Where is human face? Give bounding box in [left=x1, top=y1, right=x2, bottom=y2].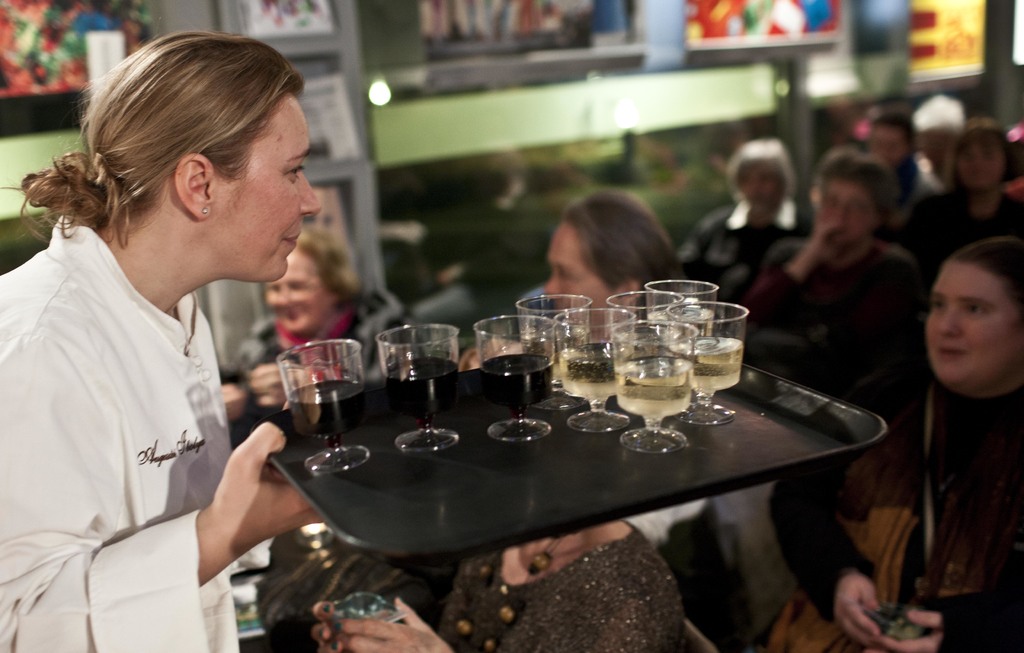
[left=540, top=221, right=611, bottom=323].
